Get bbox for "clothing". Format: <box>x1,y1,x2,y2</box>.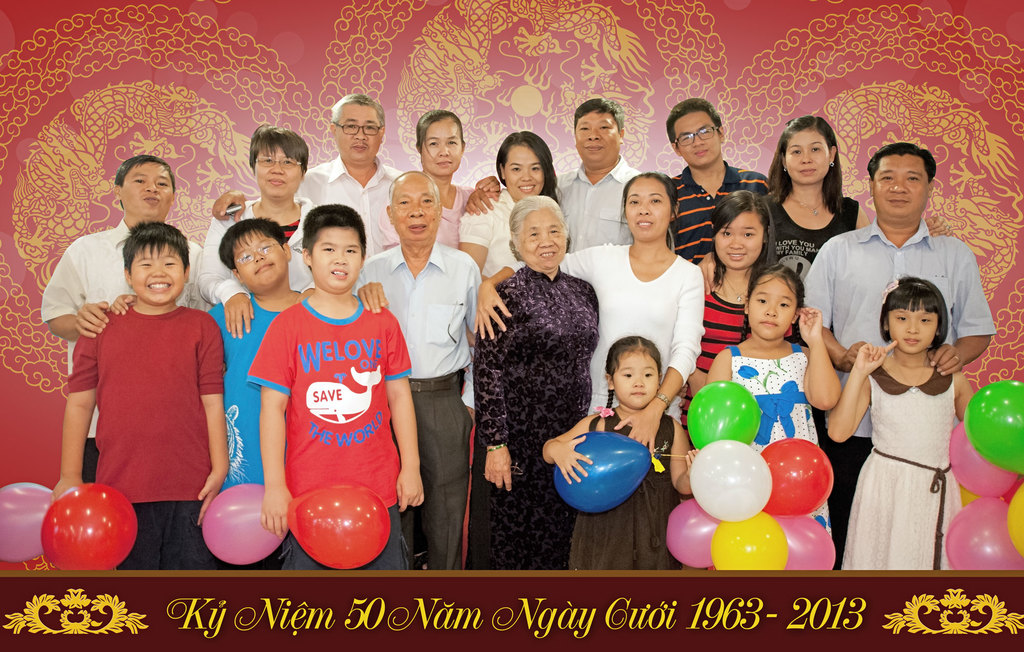
<box>762,186,861,345</box>.
